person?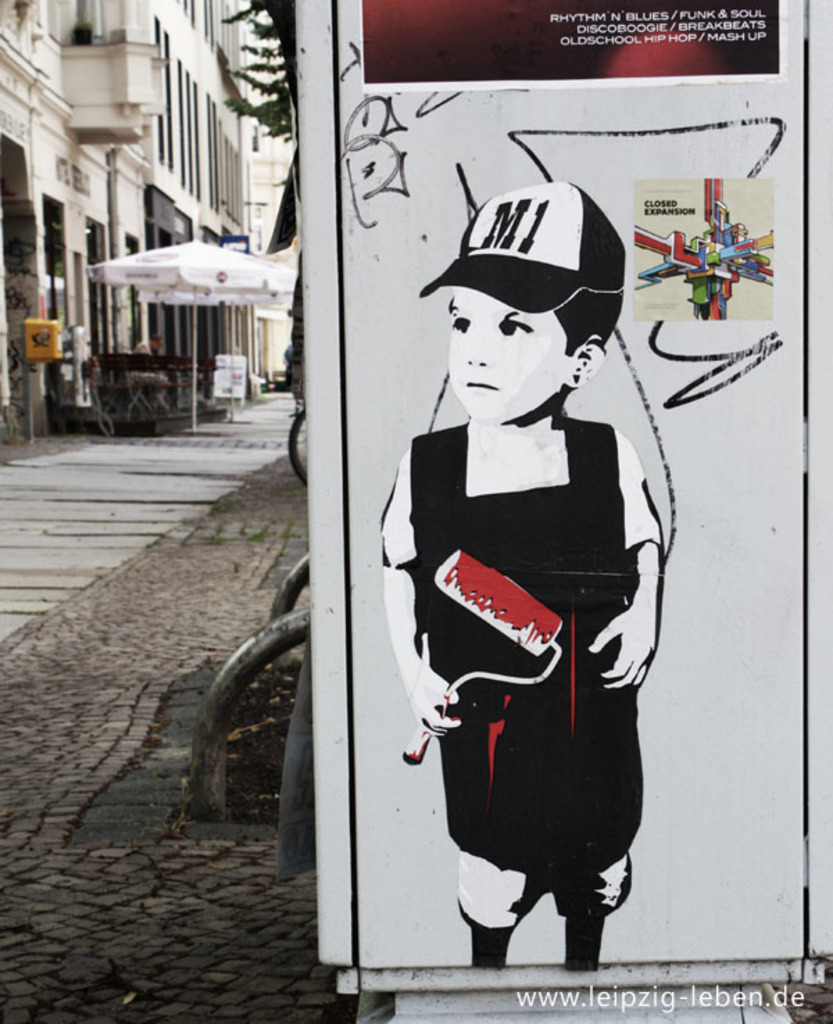
<box>379,189,676,975</box>
